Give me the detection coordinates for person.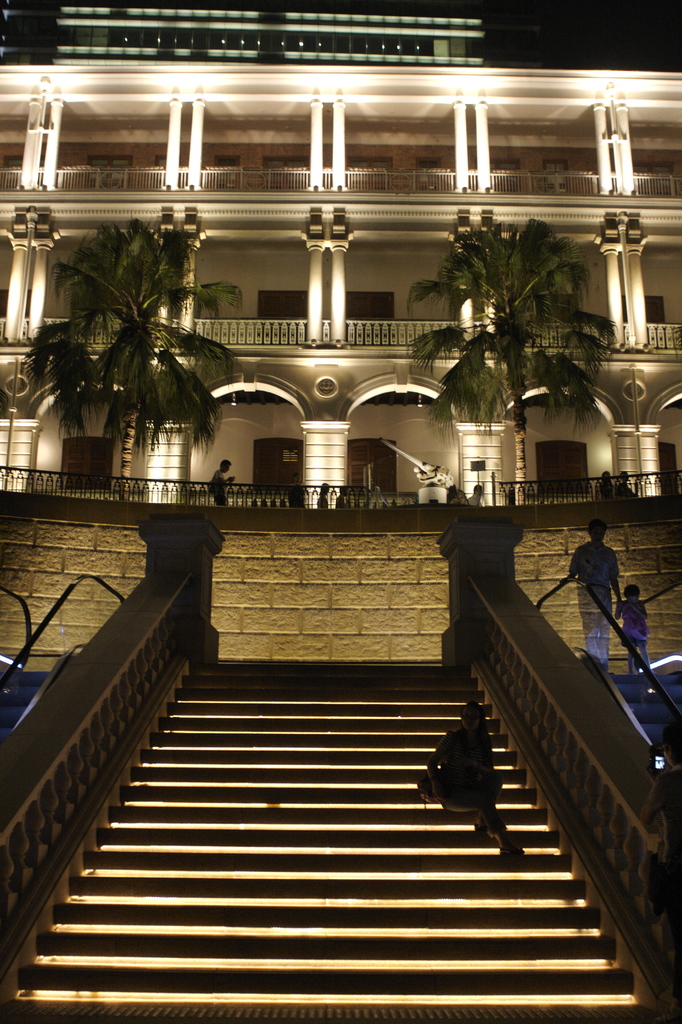
locate(565, 510, 621, 668).
